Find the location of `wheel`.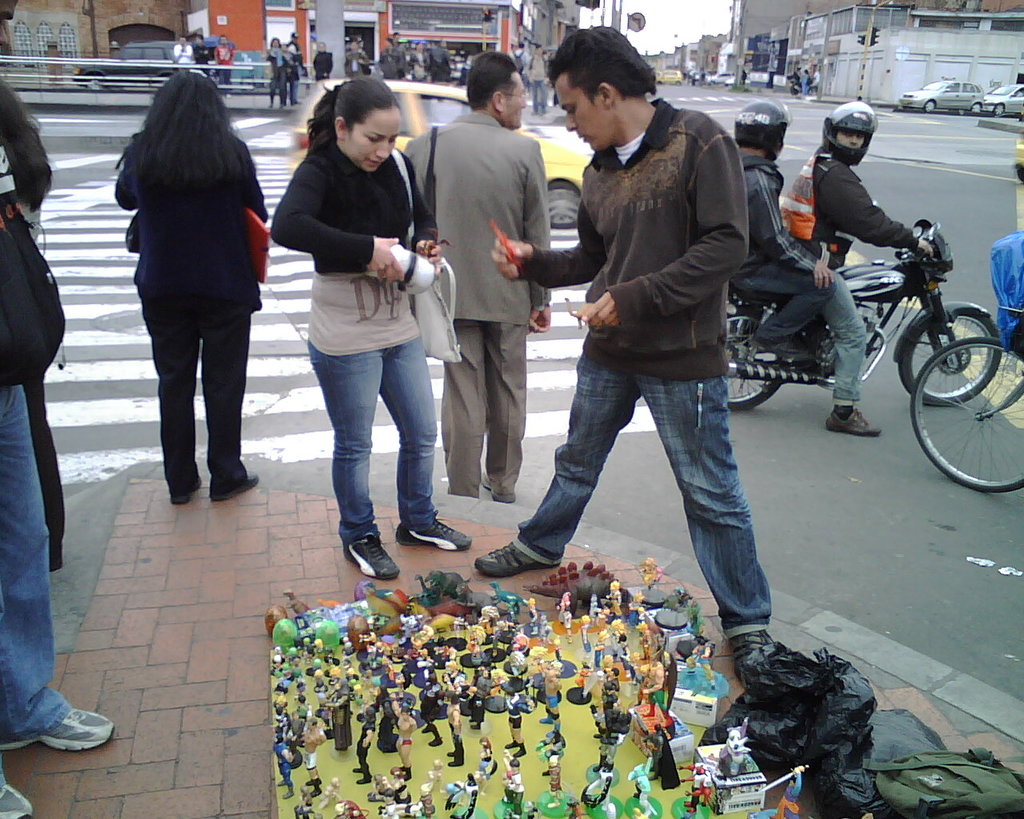
Location: 901/306/1002/407.
